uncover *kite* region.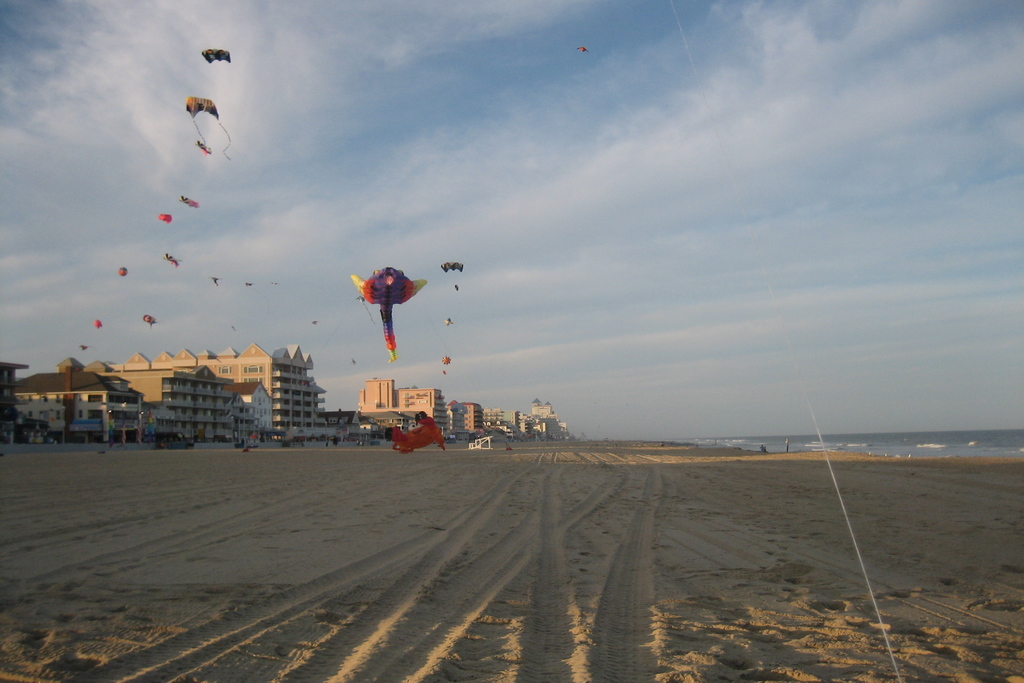
Uncovered: pyautogui.locateOnScreen(310, 320, 317, 325).
